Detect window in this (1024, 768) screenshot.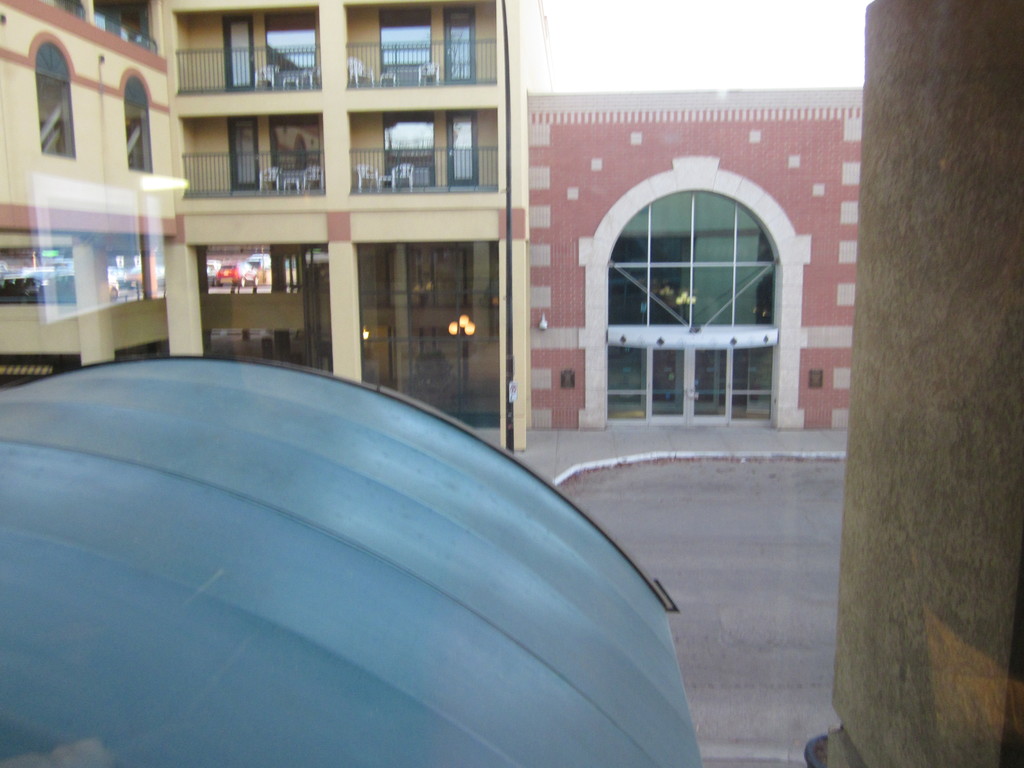
Detection: (386, 113, 438, 183).
